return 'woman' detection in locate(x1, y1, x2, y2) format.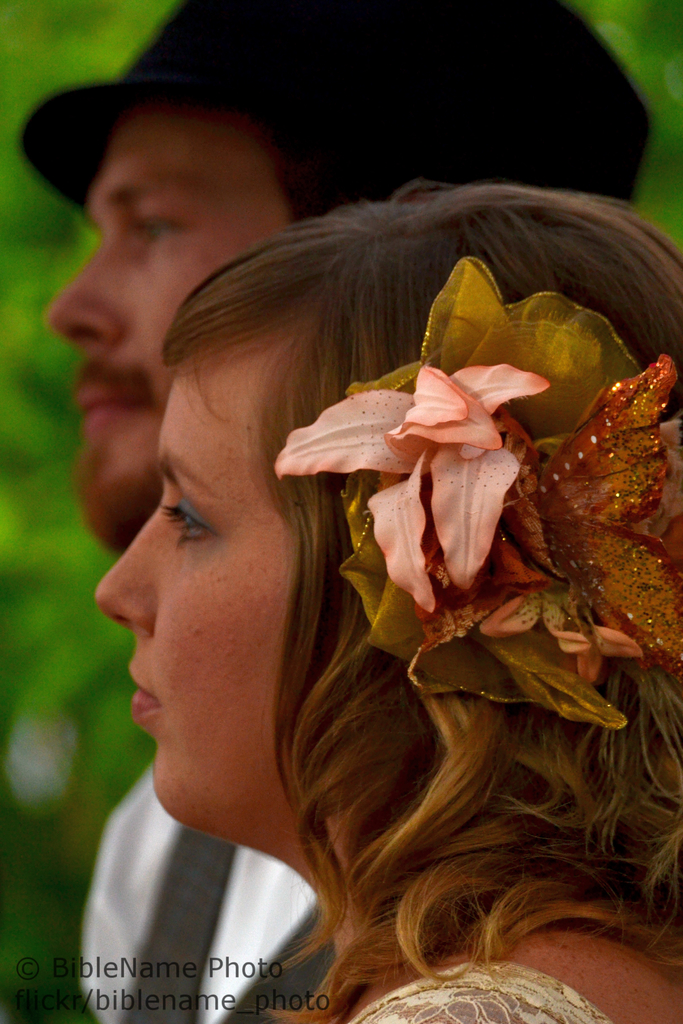
locate(119, 161, 639, 1002).
